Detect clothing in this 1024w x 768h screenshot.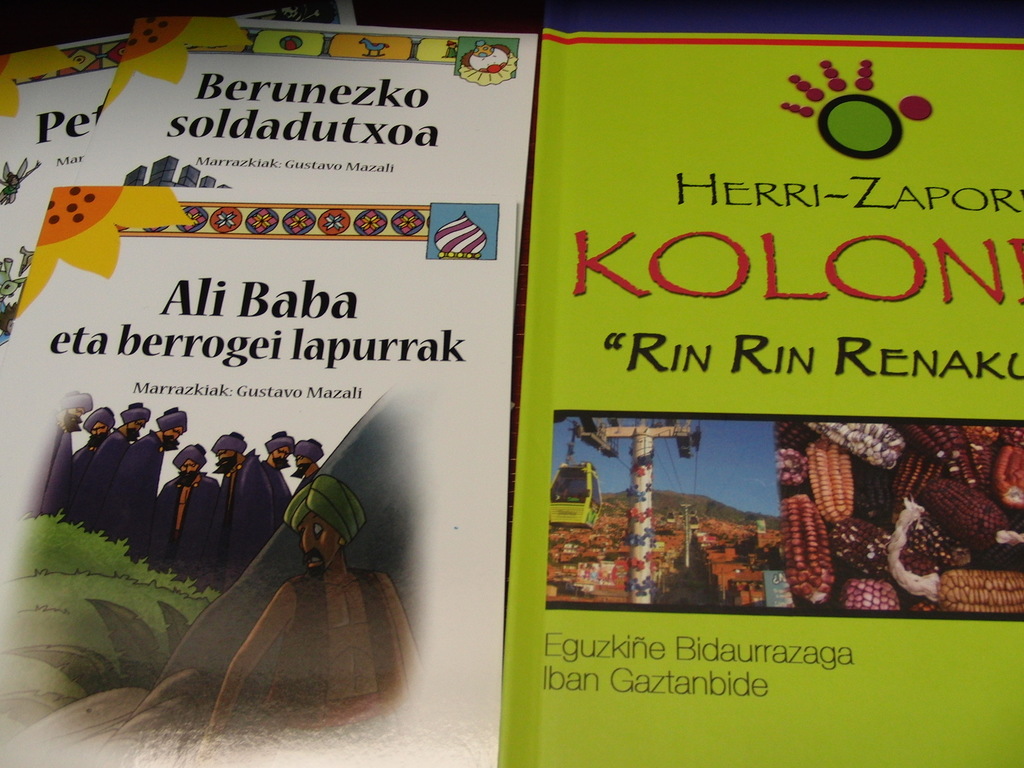
Detection: box(220, 447, 276, 565).
